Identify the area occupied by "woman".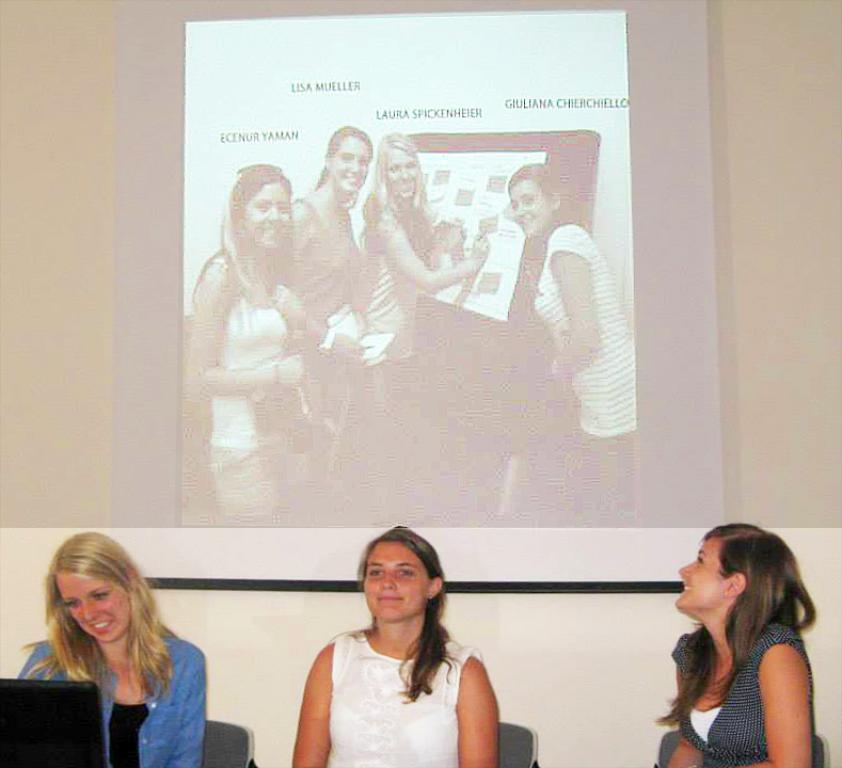
Area: crop(185, 159, 323, 531).
